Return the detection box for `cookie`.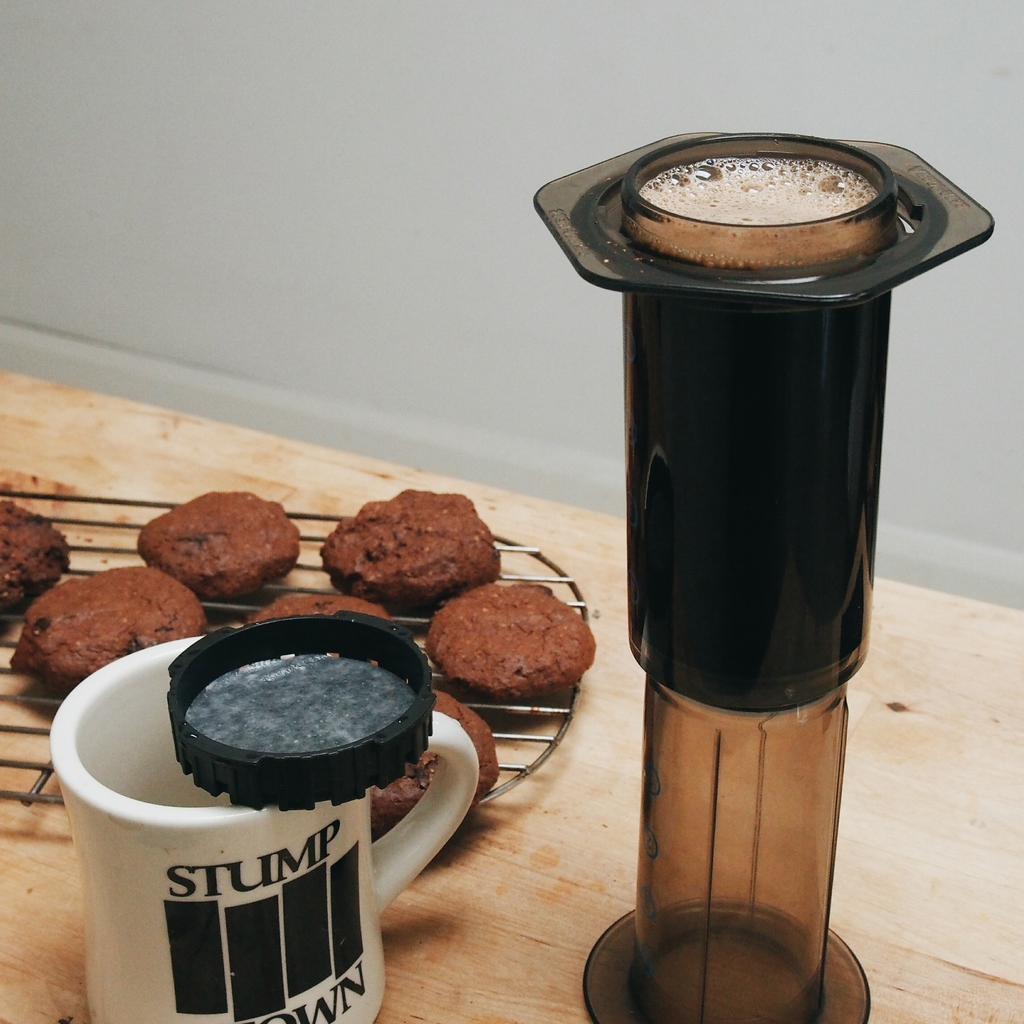
(x1=420, y1=587, x2=592, y2=697).
